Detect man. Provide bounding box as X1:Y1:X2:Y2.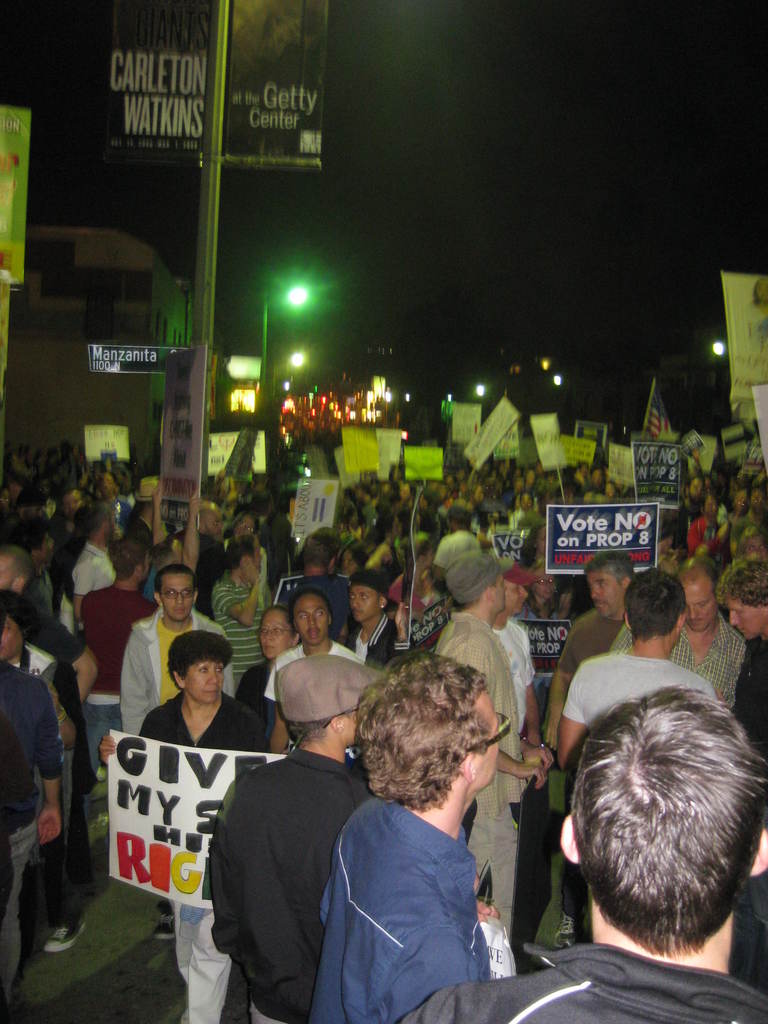
209:529:267:685.
